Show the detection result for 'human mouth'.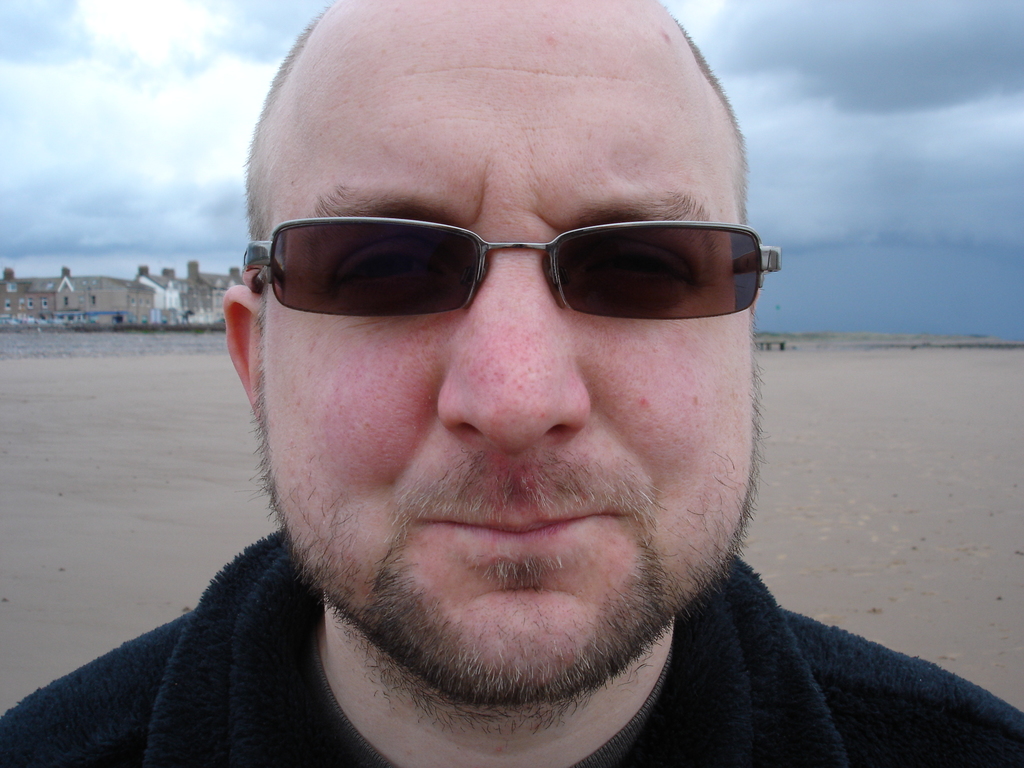
select_region(413, 502, 629, 545).
